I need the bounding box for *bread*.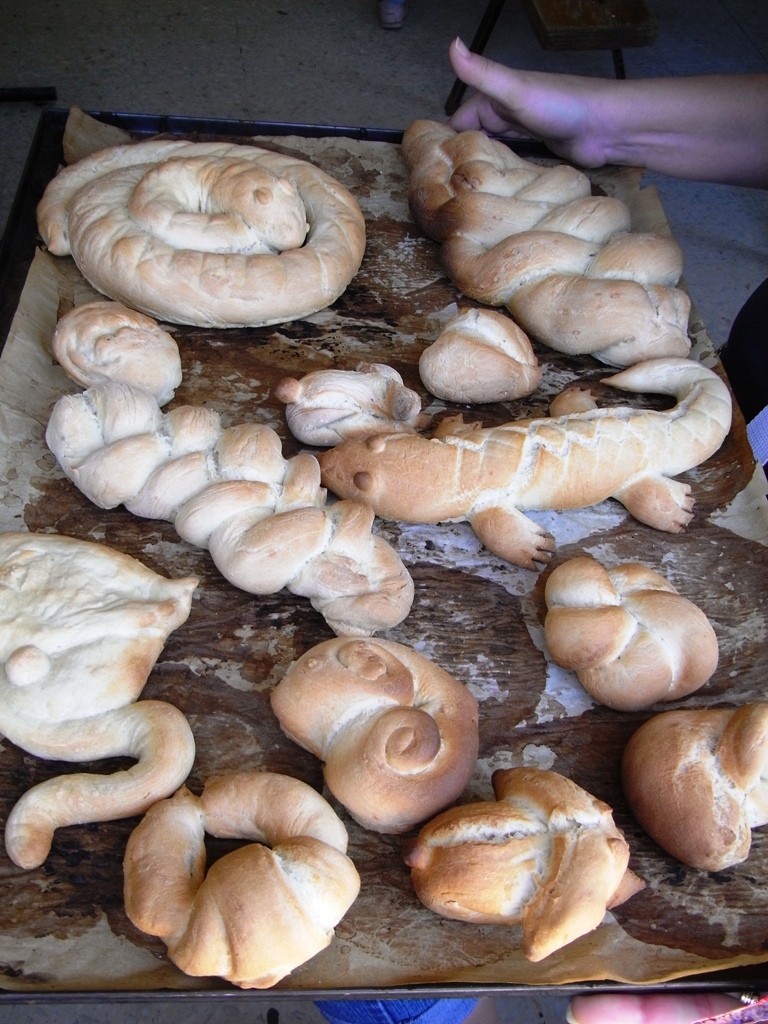
Here it is: box(266, 359, 419, 447).
